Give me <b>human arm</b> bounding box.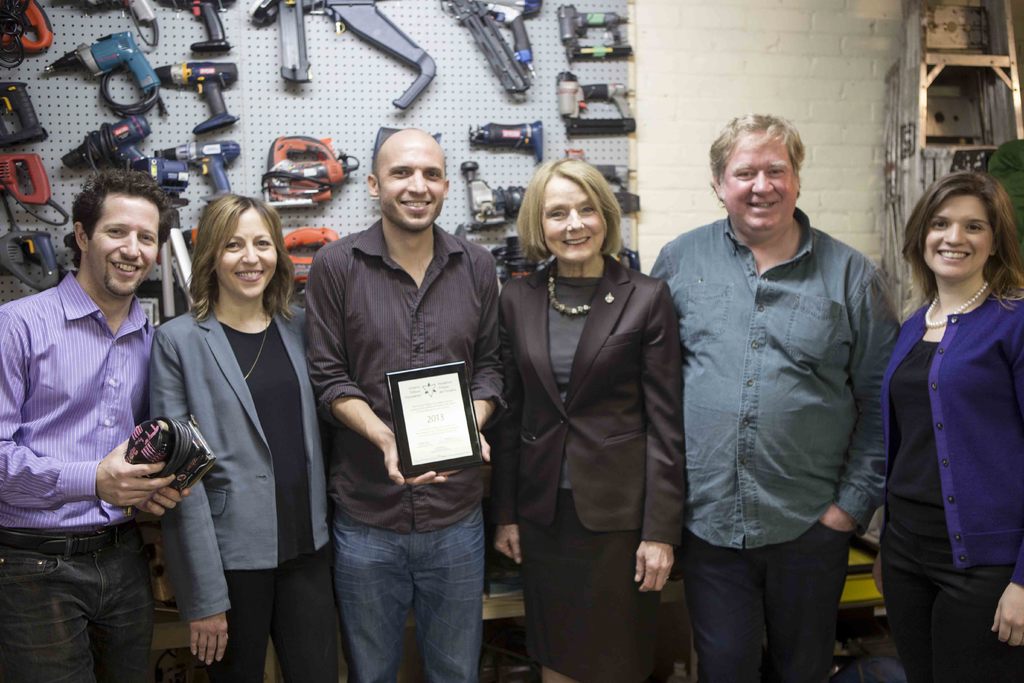
bbox=(0, 309, 175, 509).
